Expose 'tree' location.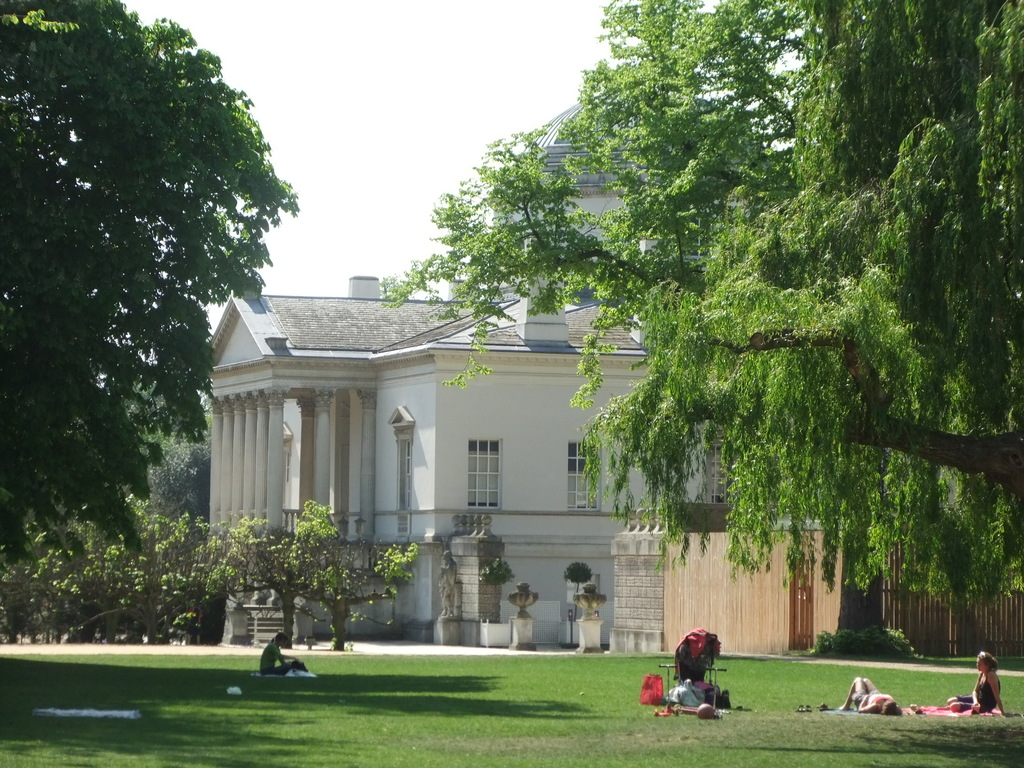
Exposed at pyautogui.locateOnScreen(377, 0, 1023, 616).
